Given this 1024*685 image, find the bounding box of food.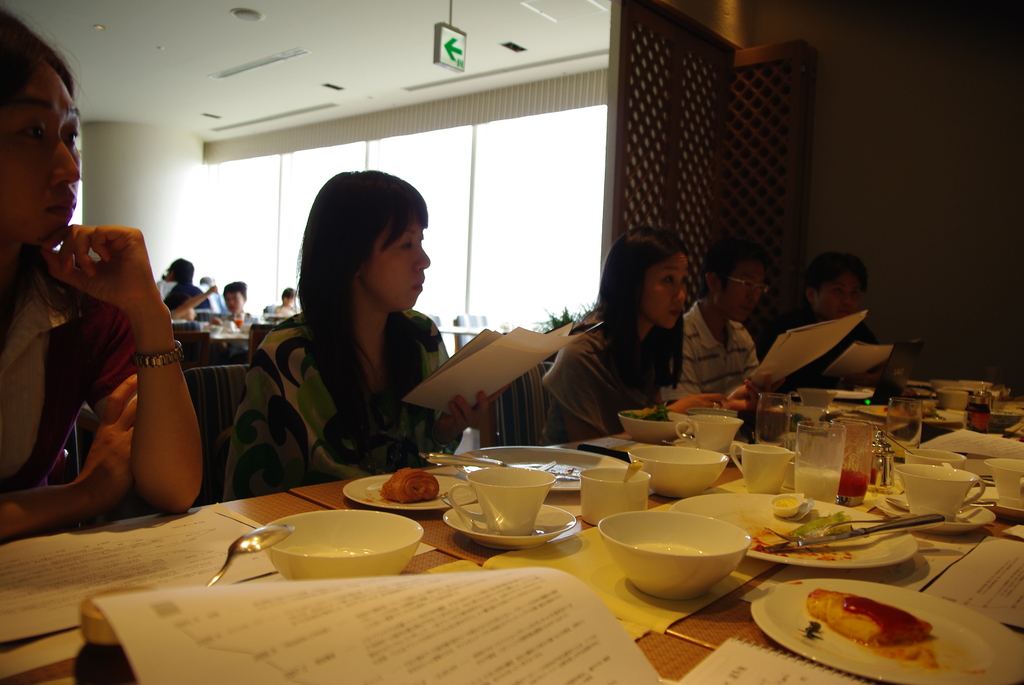
region(749, 523, 783, 549).
